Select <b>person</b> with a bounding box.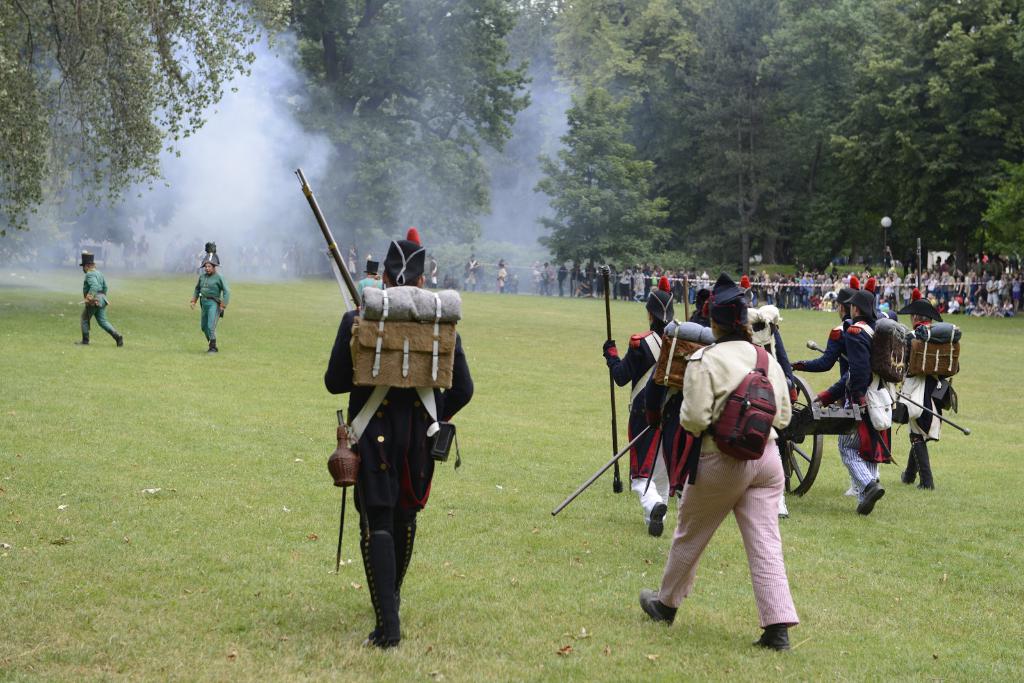
[902, 301, 952, 486].
